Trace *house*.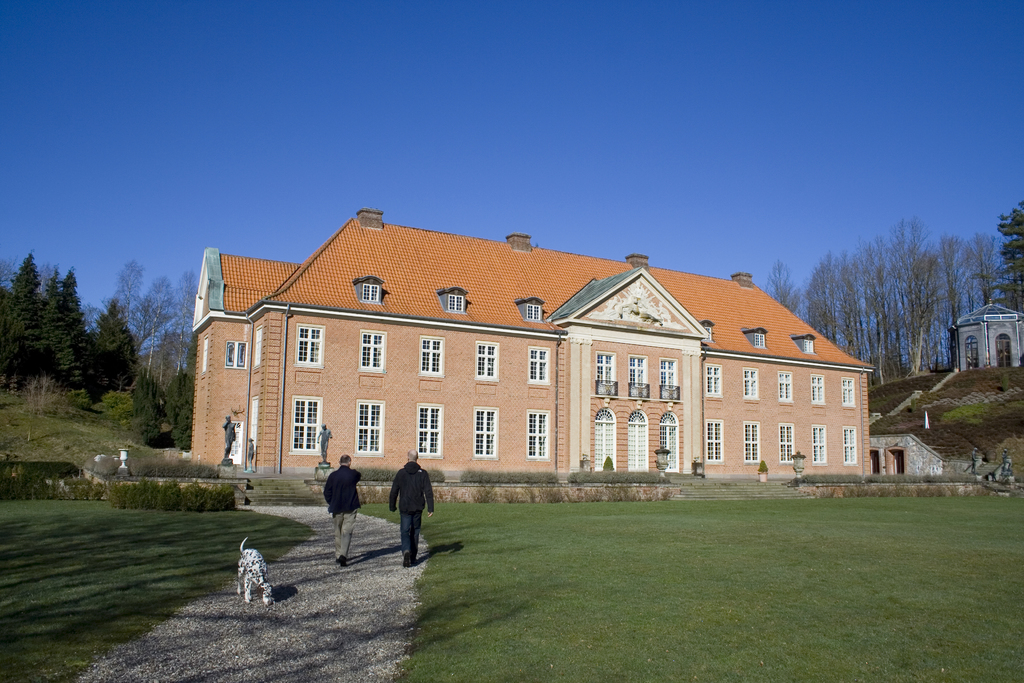
Traced to region(860, 428, 973, 482).
